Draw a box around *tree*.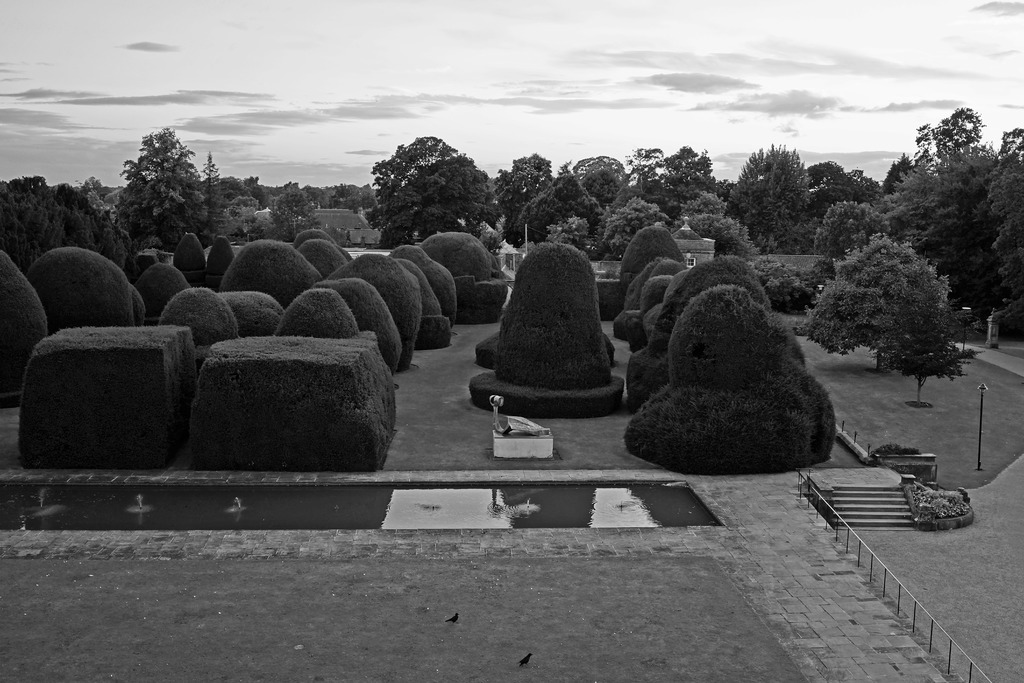
rect(207, 149, 232, 240).
